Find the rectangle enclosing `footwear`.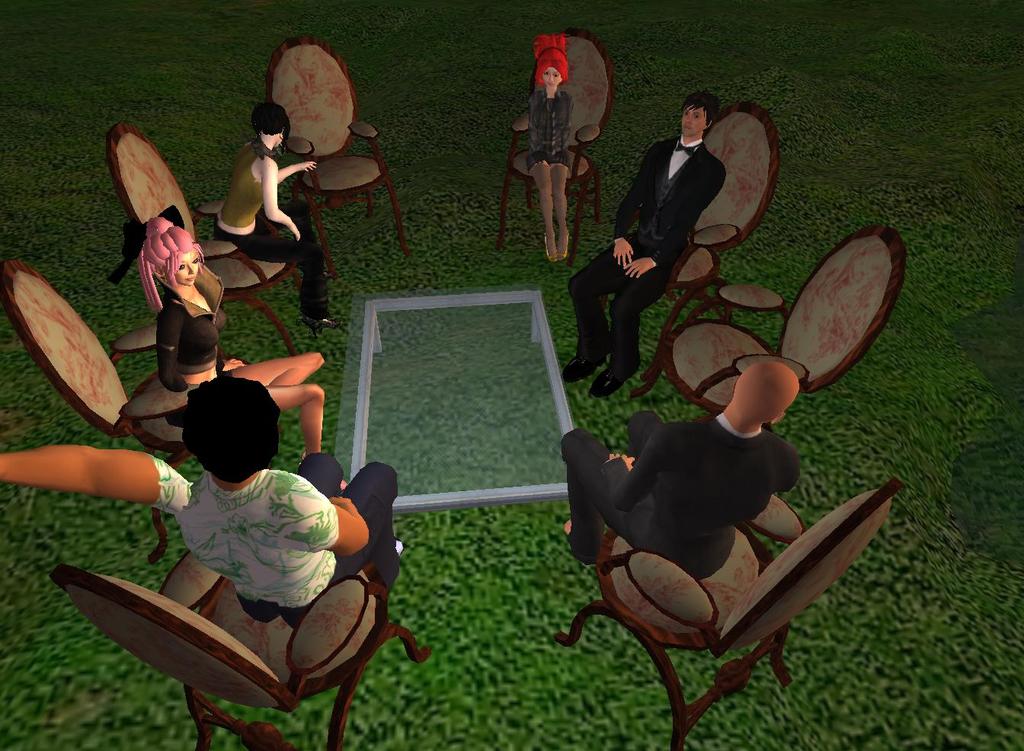
box=[596, 358, 636, 399].
